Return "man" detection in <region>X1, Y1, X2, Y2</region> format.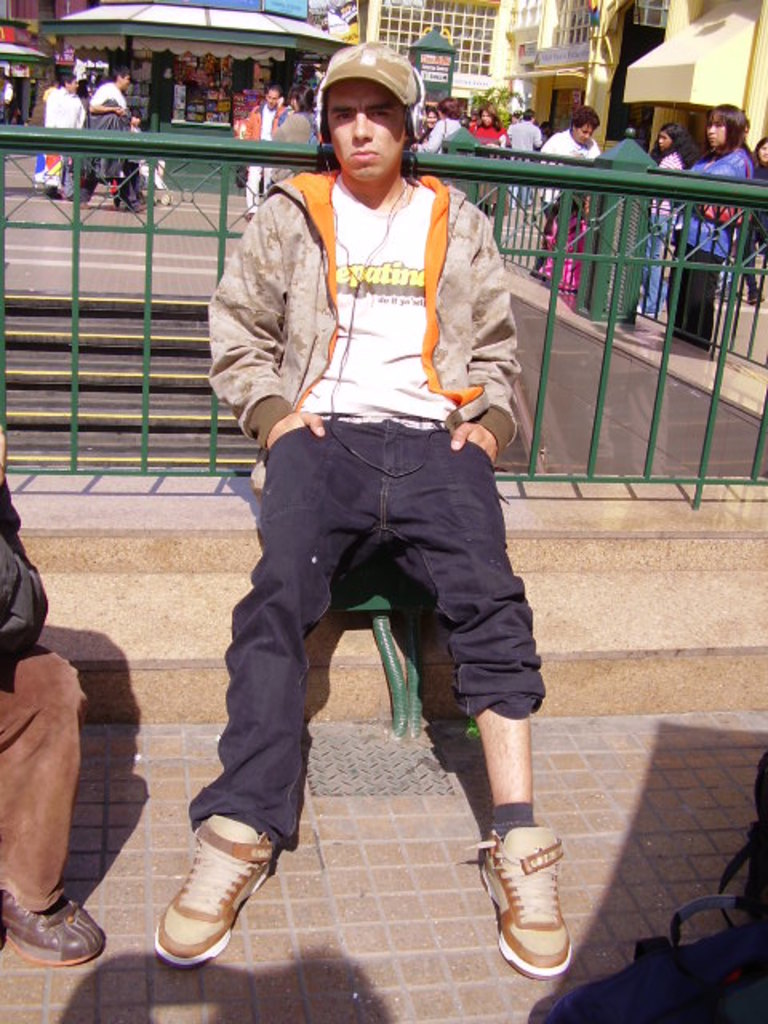
<region>182, 46, 550, 942</region>.
